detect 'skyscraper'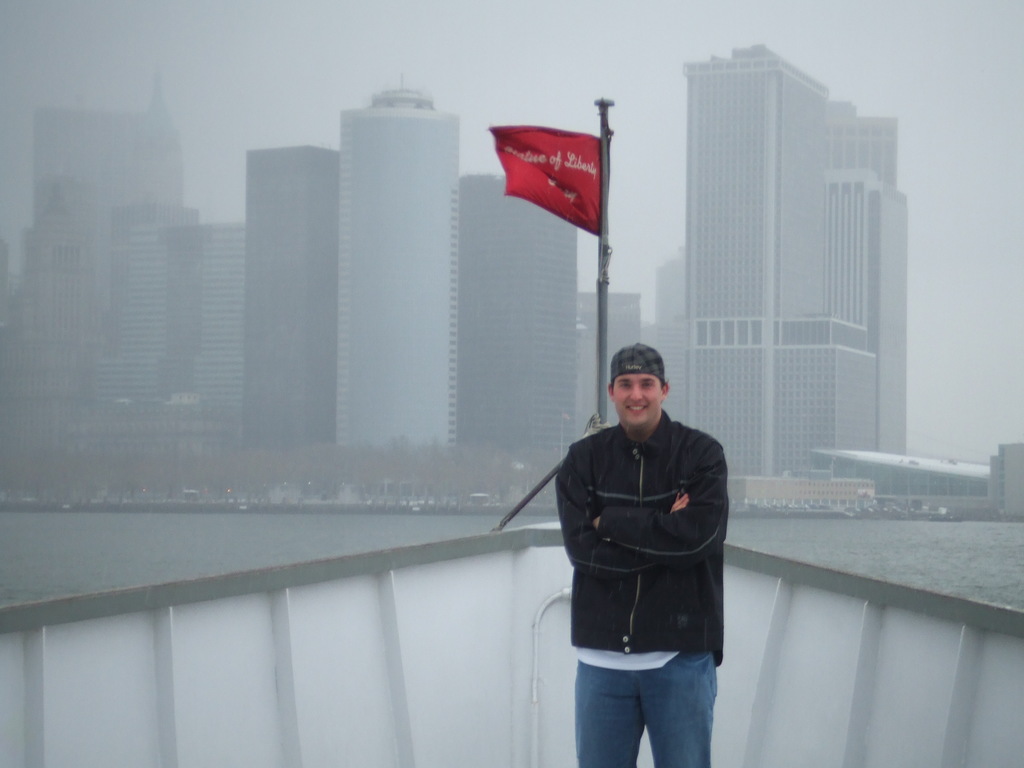
select_region(578, 289, 644, 465)
